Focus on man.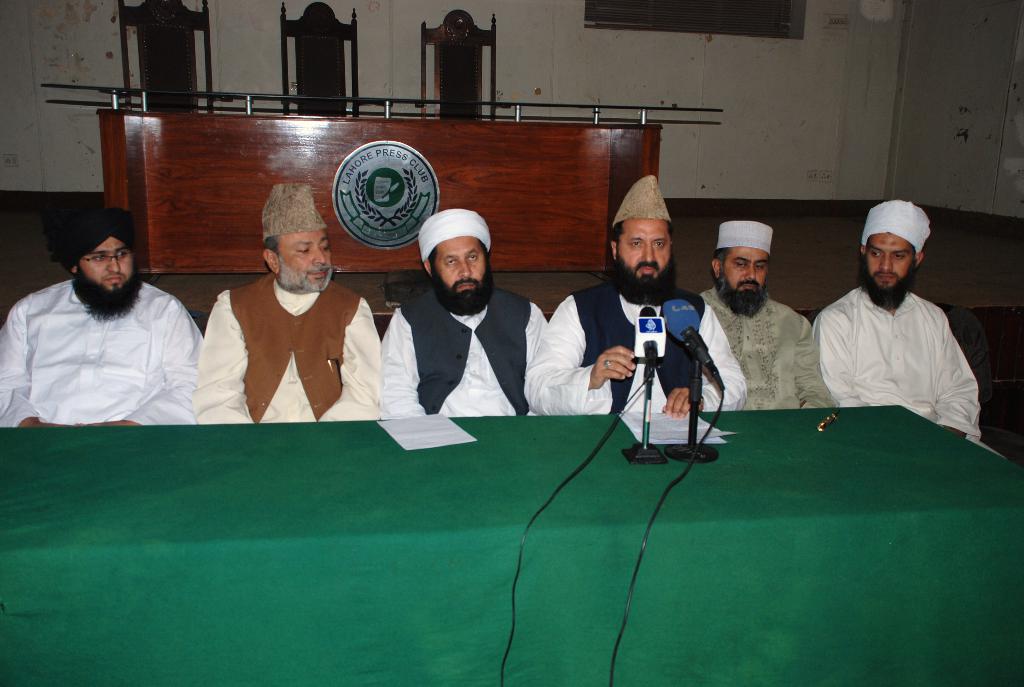
Focused at (694,217,834,413).
